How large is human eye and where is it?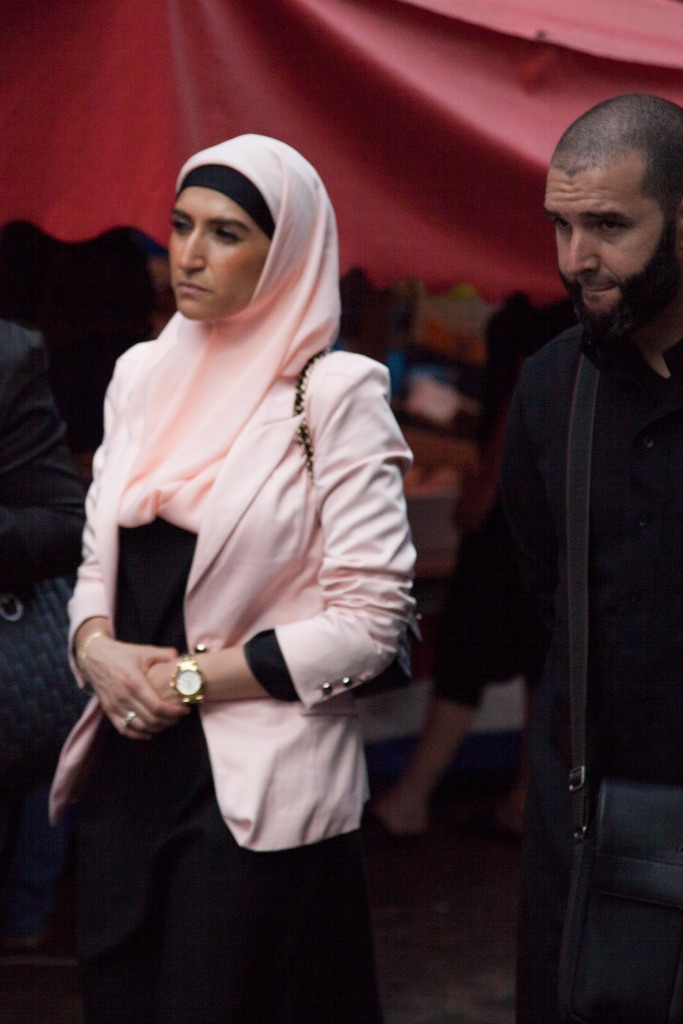
Bounding box: 166:218:188:235.
